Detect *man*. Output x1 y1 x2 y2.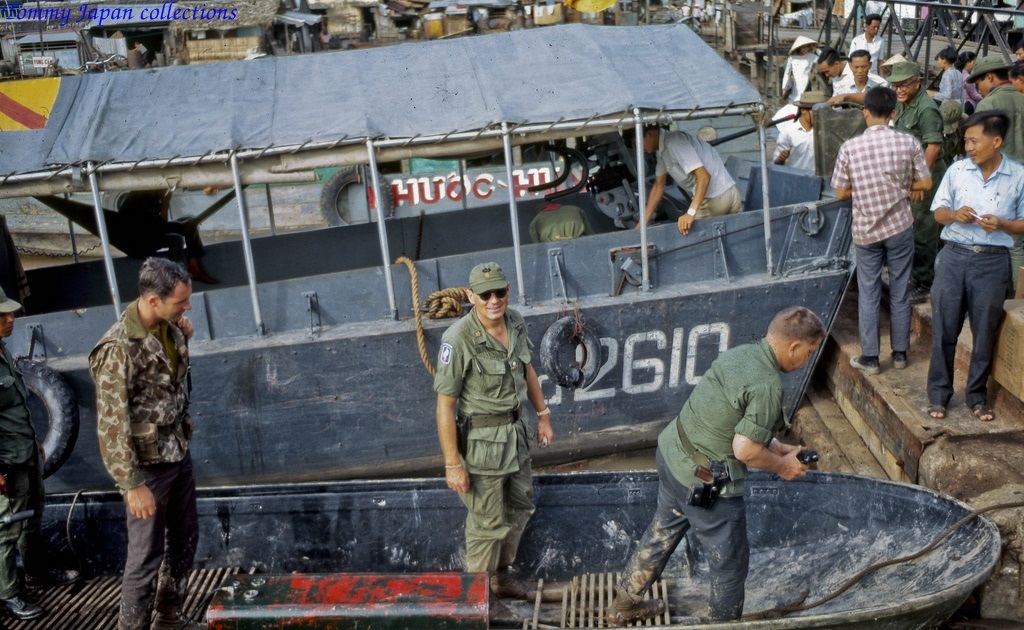
952 52 1023 291.
